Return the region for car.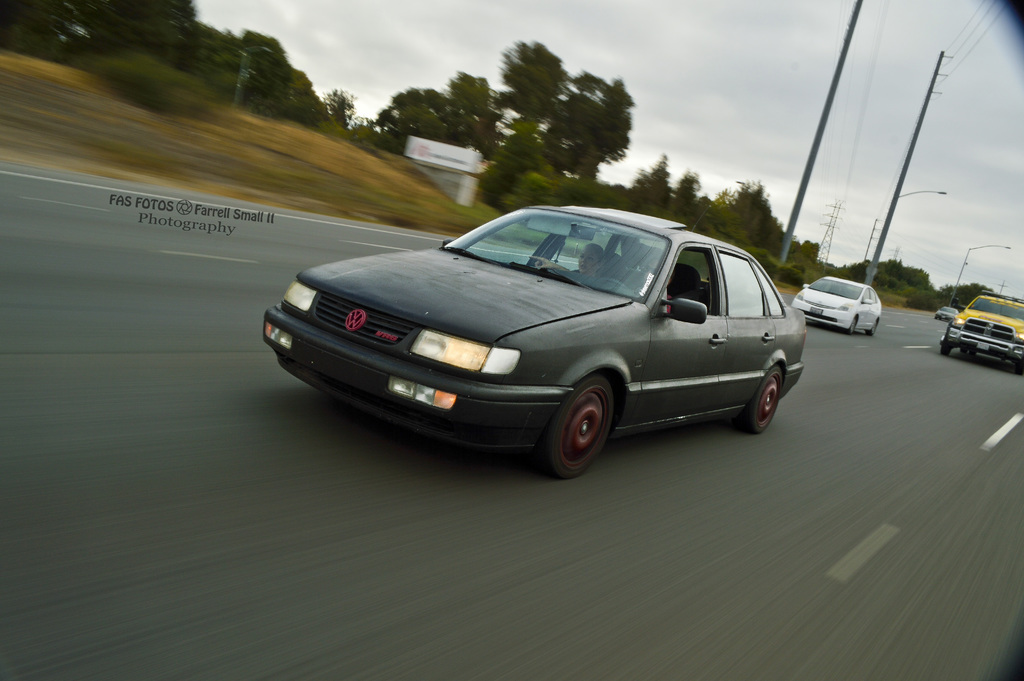
<region>941, 298, 1023, 364</region>.
